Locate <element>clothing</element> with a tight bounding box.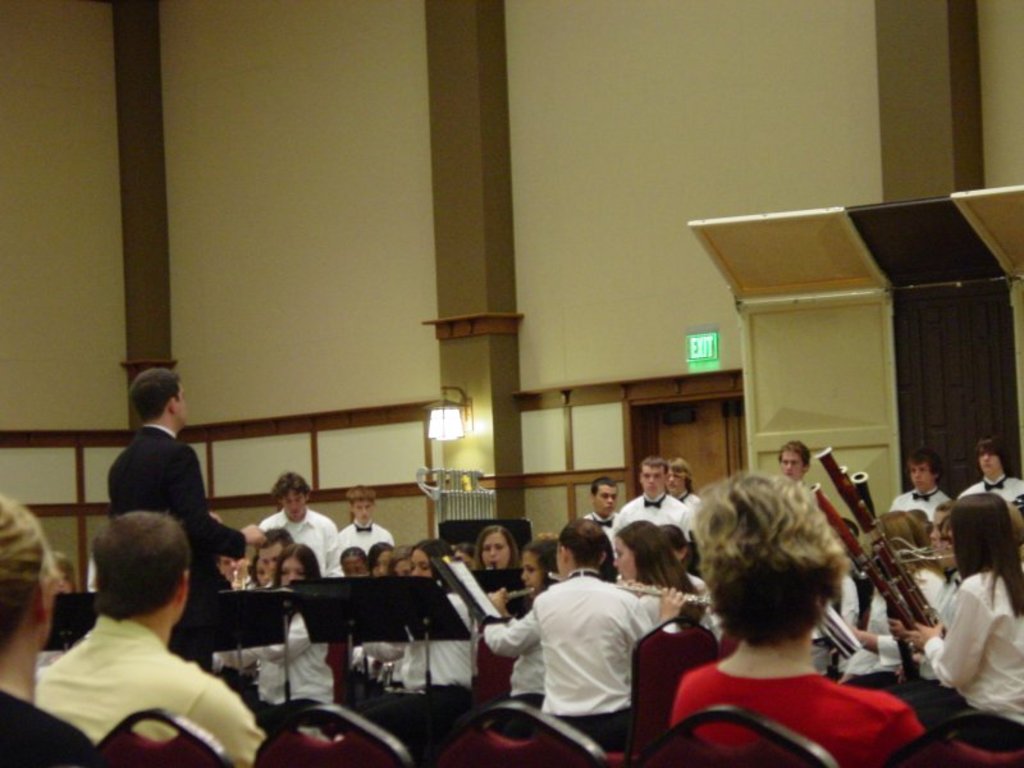
bbox(498, 557, 676, 745).
